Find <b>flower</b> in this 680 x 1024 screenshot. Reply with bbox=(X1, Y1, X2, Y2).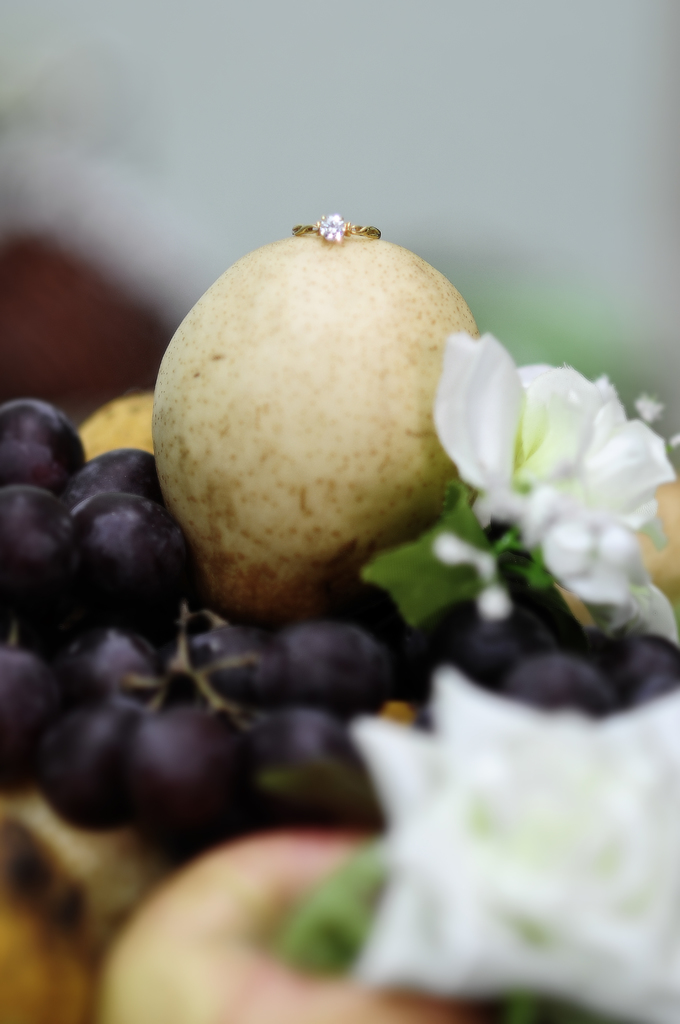
bbox=(446, 310, 663, 637).
